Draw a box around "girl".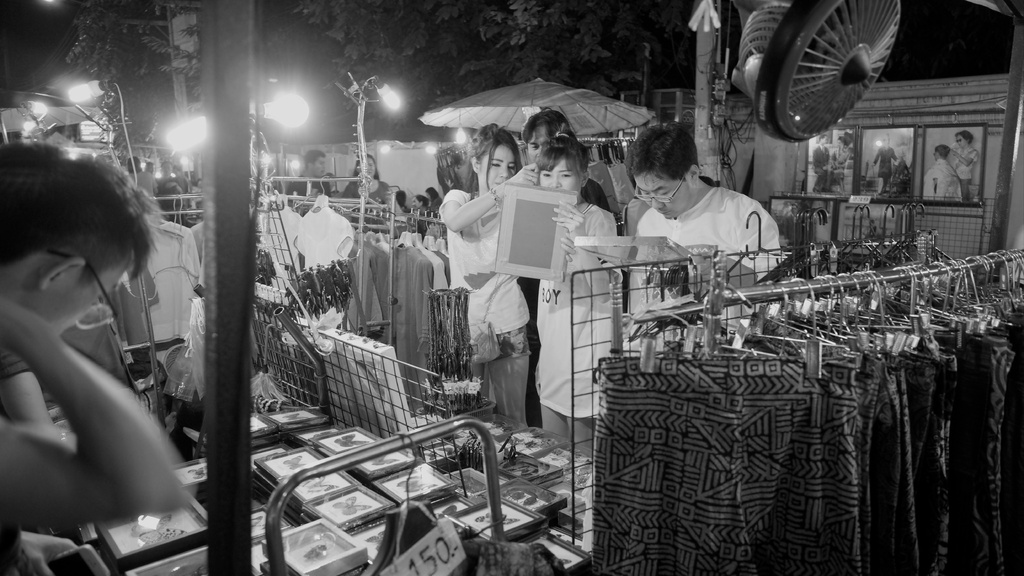
region(534, 136, 616, 454).
